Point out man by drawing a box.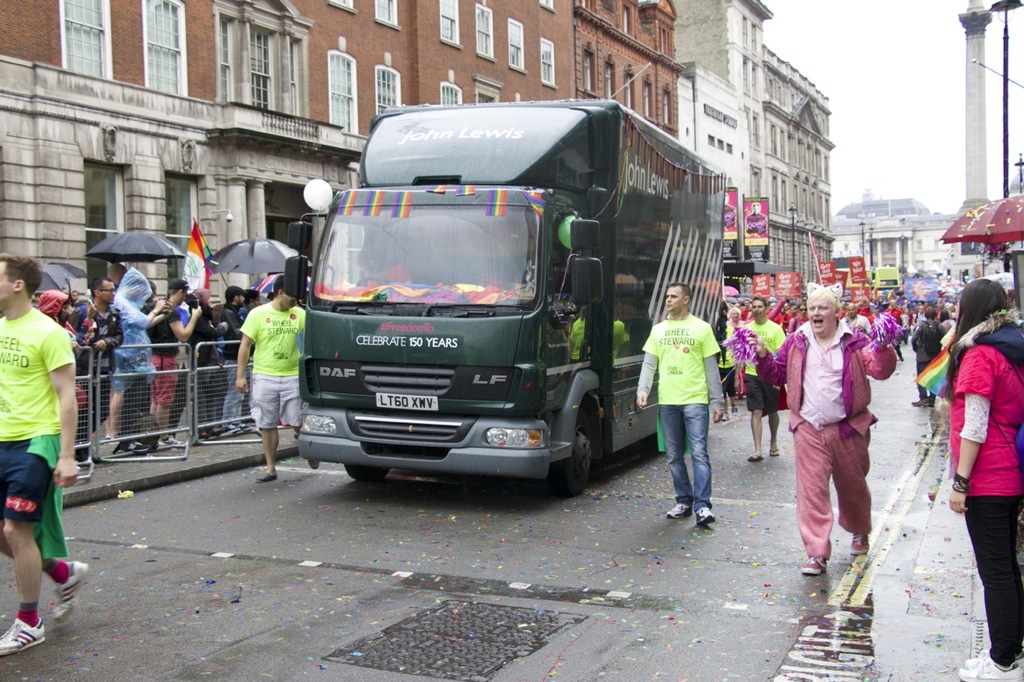
l=633, t=281, r=733, b=525.
